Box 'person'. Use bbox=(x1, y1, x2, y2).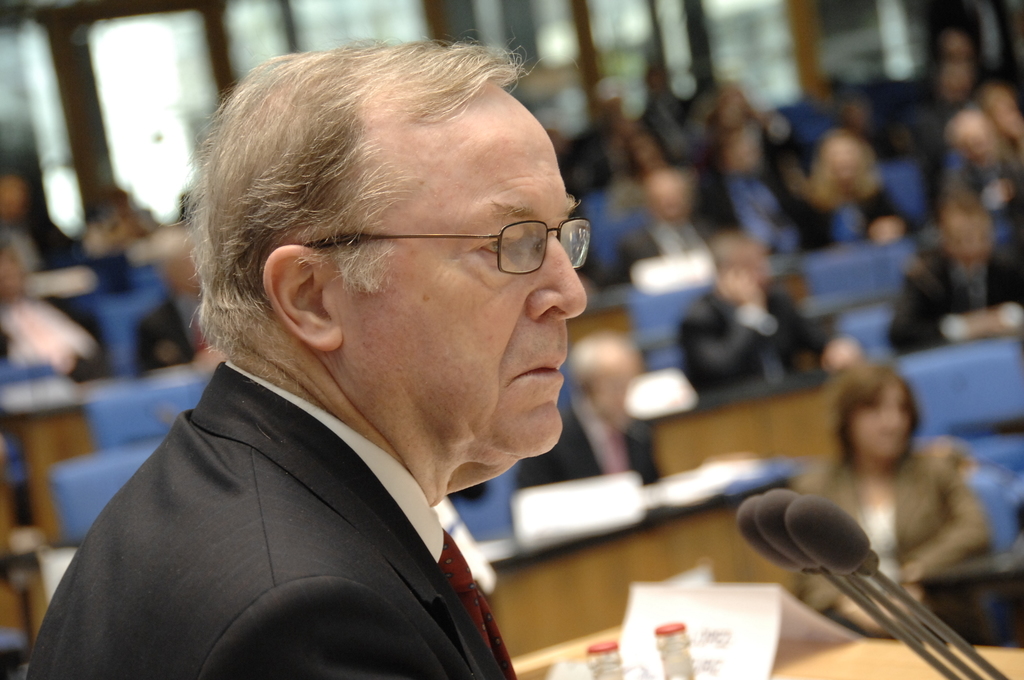
bbox=(35, 7, 694, 679).
